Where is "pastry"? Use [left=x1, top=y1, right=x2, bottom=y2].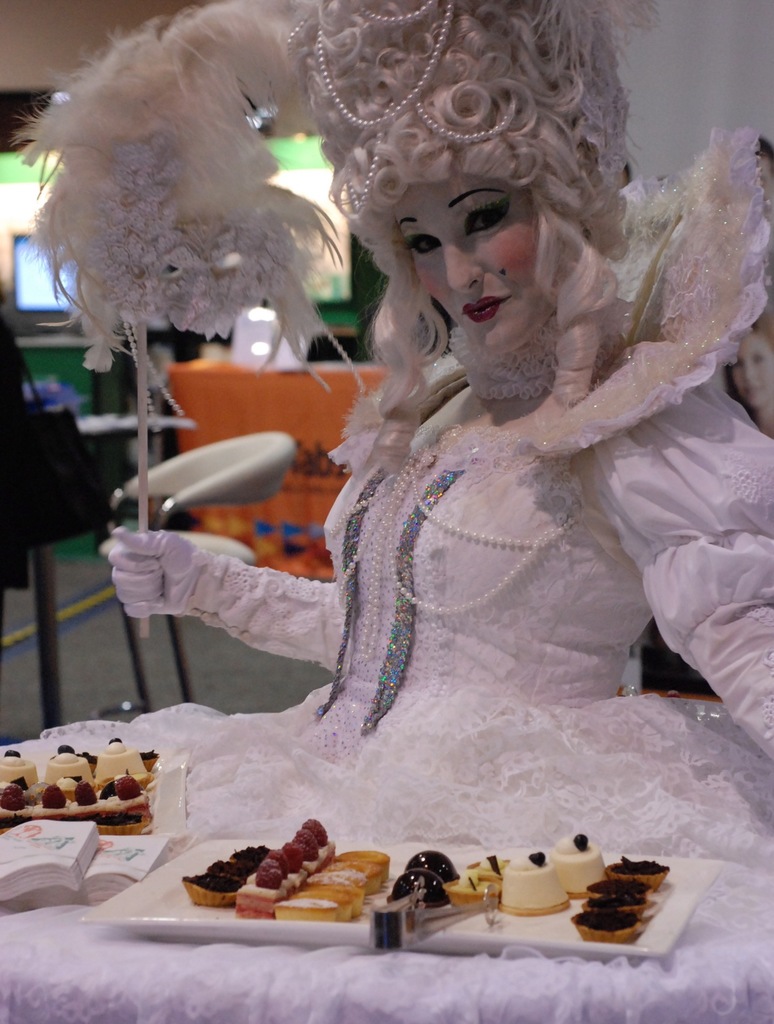
[left=493, top=854, right=565, bottom=916].
